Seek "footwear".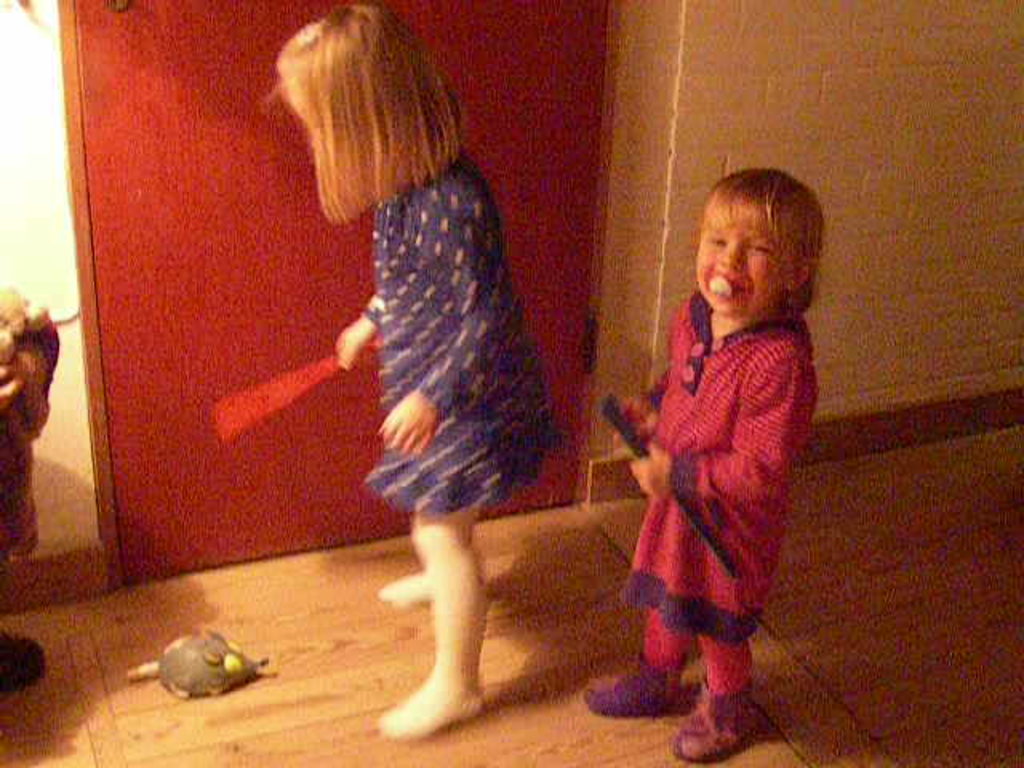
{"x1": 586, "y1": 658, "x2": 685, "y2": 712}.
